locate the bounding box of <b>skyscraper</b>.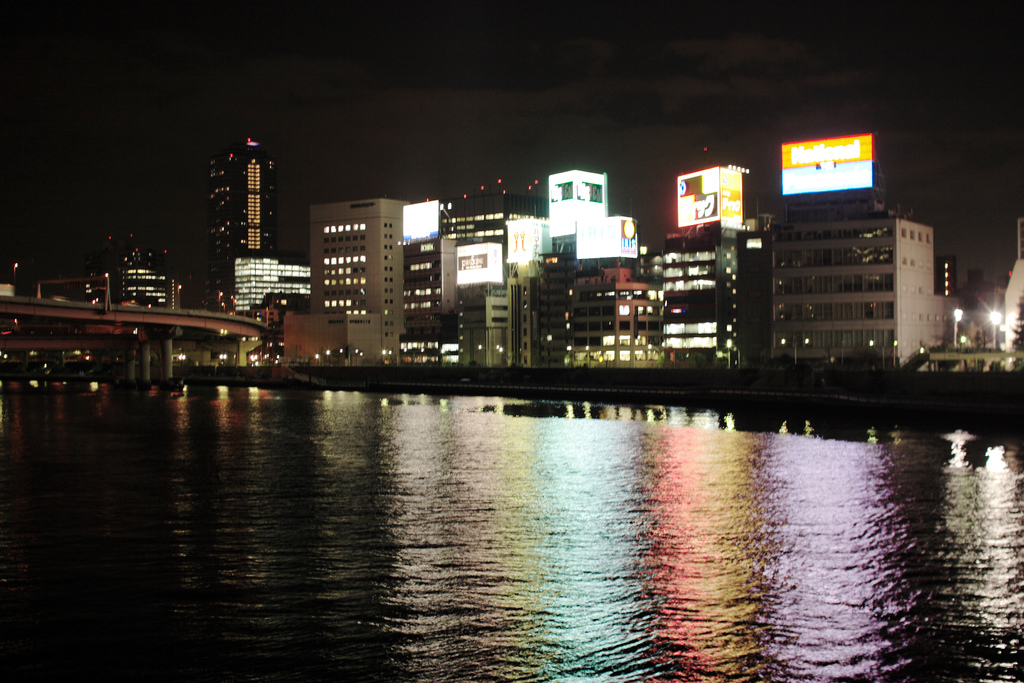
Bounding box: [left=762, top=209, right=945, bottom=356].
